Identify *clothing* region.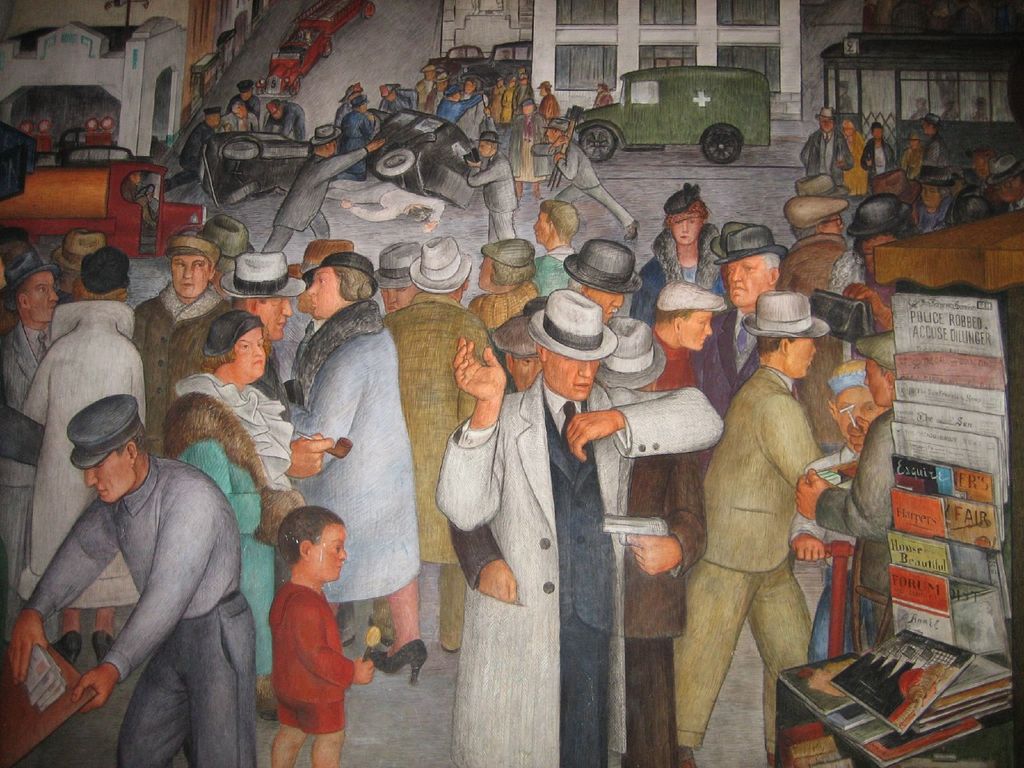
Region: <region>136, 282, 262, 453</region>.
